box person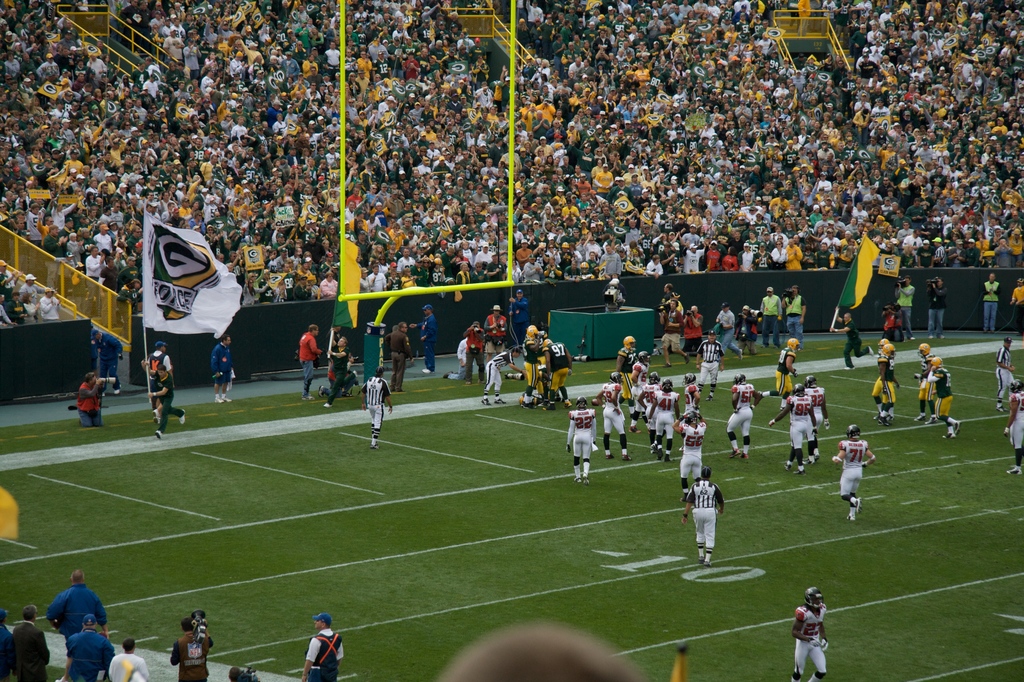
<box>595,373,630,457</box>
